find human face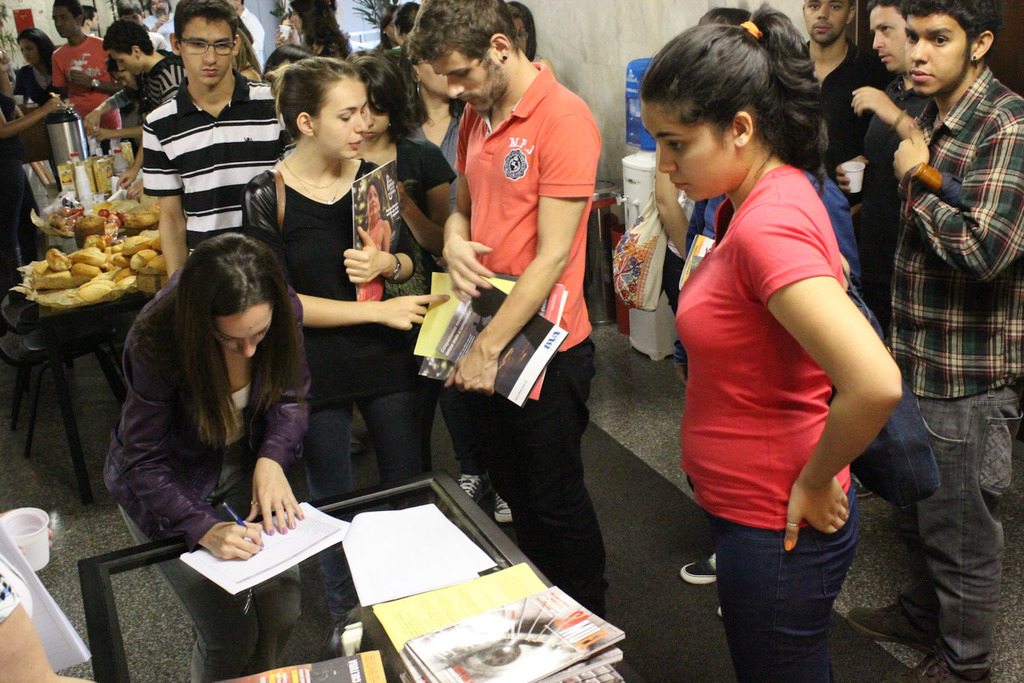
[420, 58, 445, 94]
